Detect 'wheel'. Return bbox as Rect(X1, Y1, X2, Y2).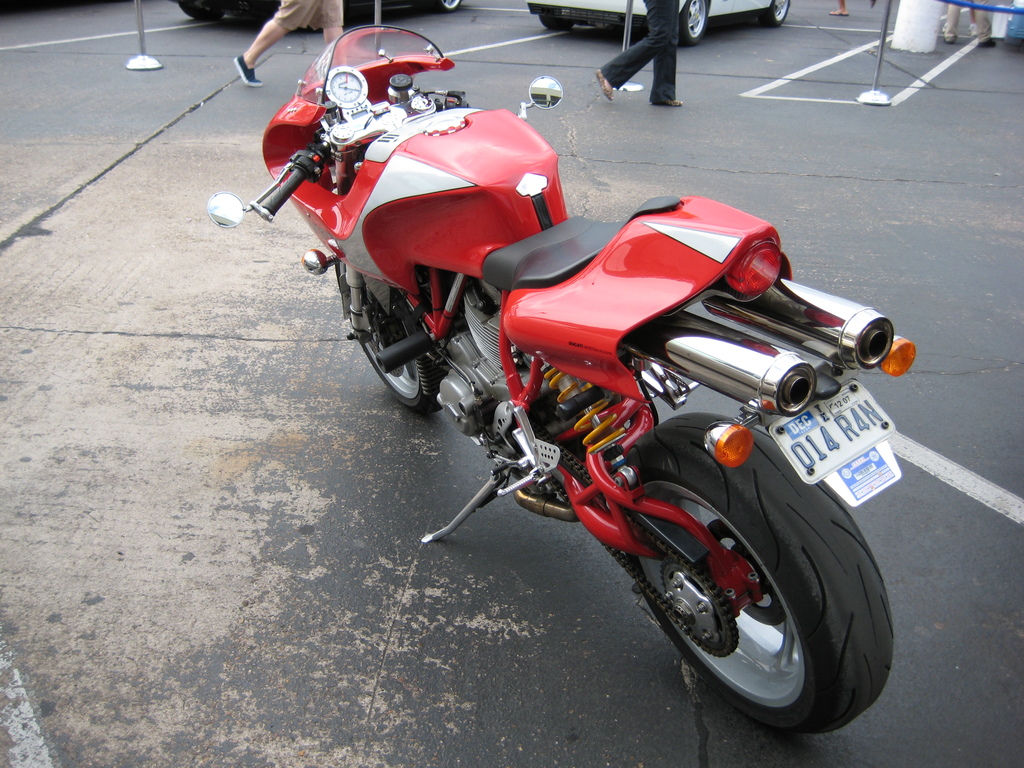
Rect(334, 260, 440, 415).
